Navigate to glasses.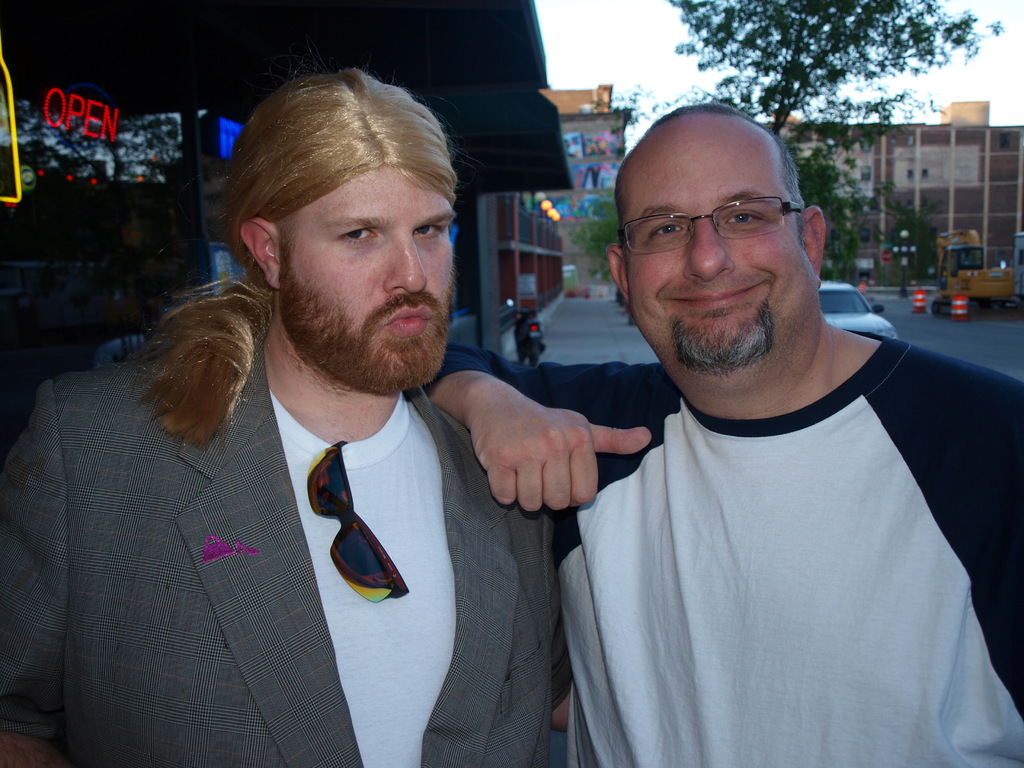
Navigation target: box(617, 181, 820, 263).
